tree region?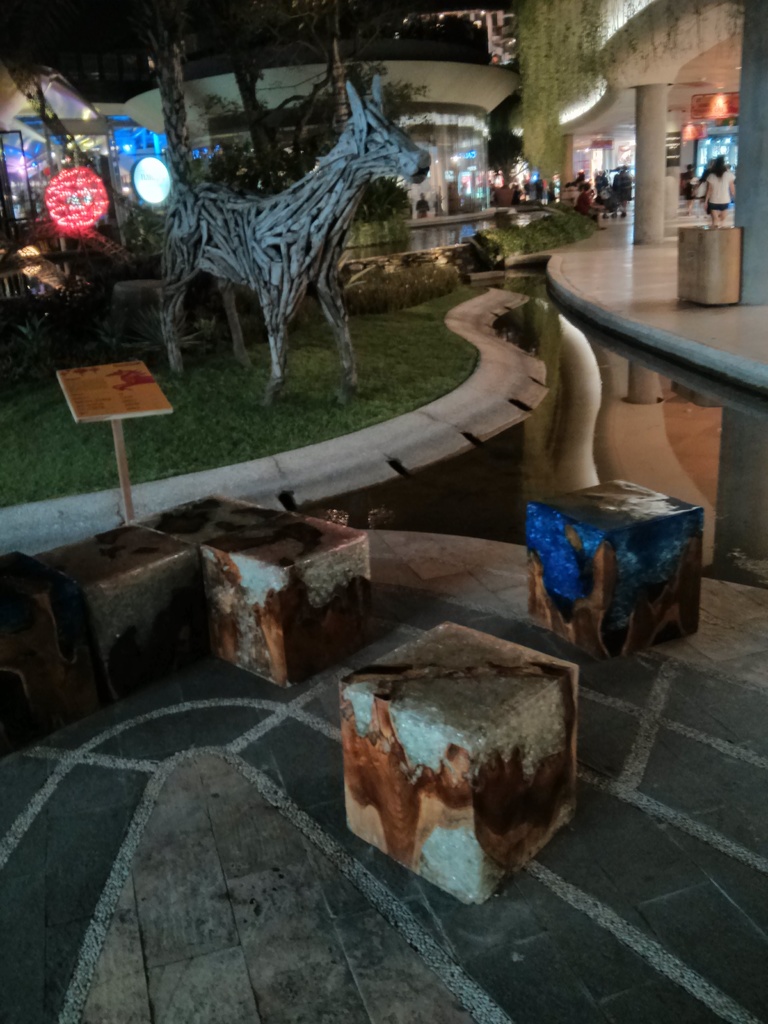
{"left": 122, "top": 0, "right": 197, "bottom": 211}
